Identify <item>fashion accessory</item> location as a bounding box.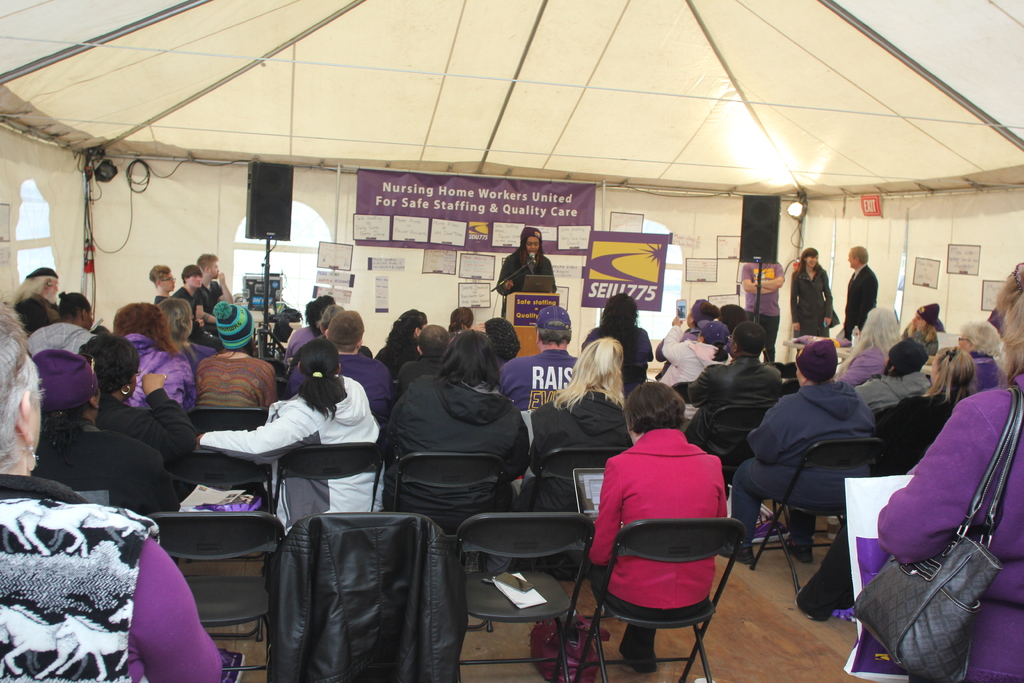
rect(916, 302, 937, 323).
